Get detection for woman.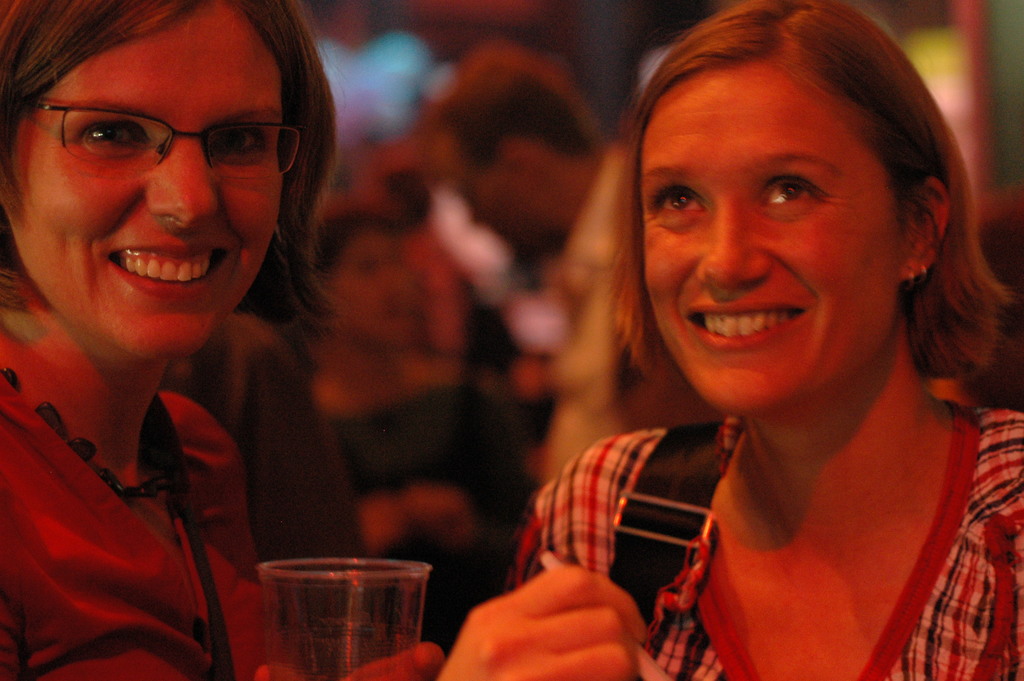
Detection: rect(458, 6, 1023, 662).
